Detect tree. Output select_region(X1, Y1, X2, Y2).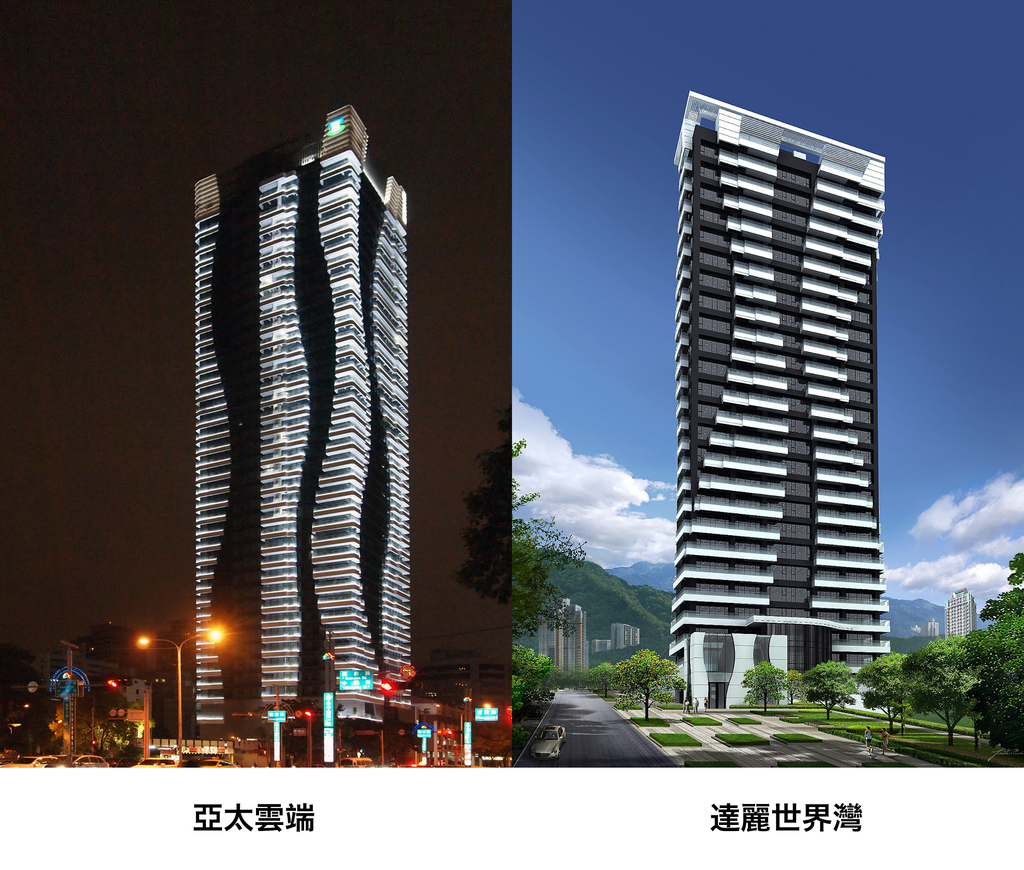
select_region(980, 550, 1023, 619).
